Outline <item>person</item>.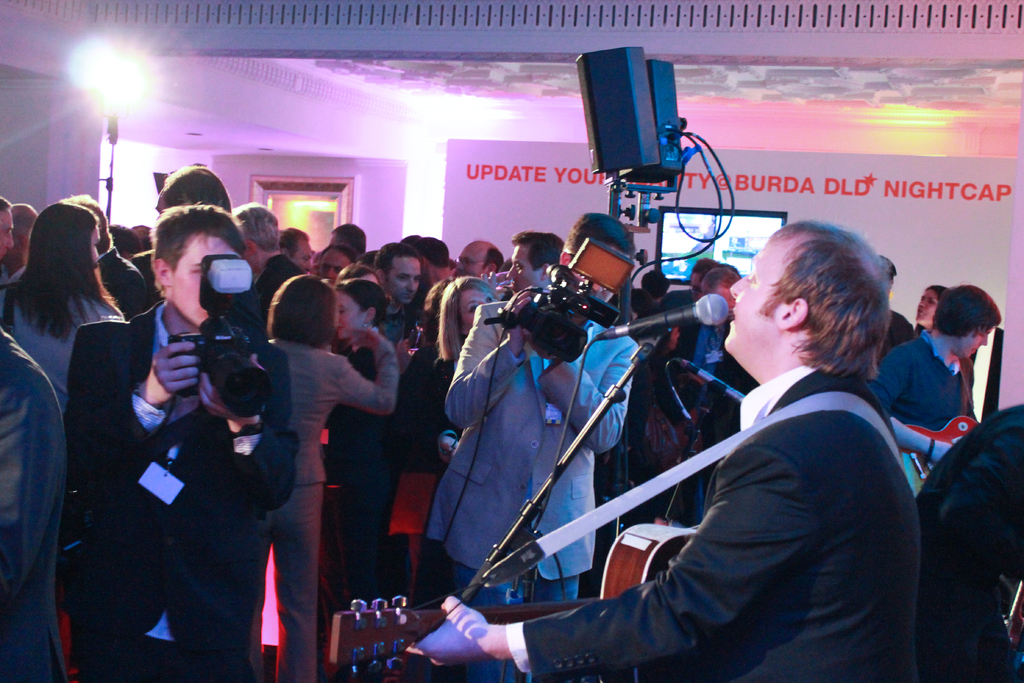
Outline: Rect(687, 280, 758, 400).
